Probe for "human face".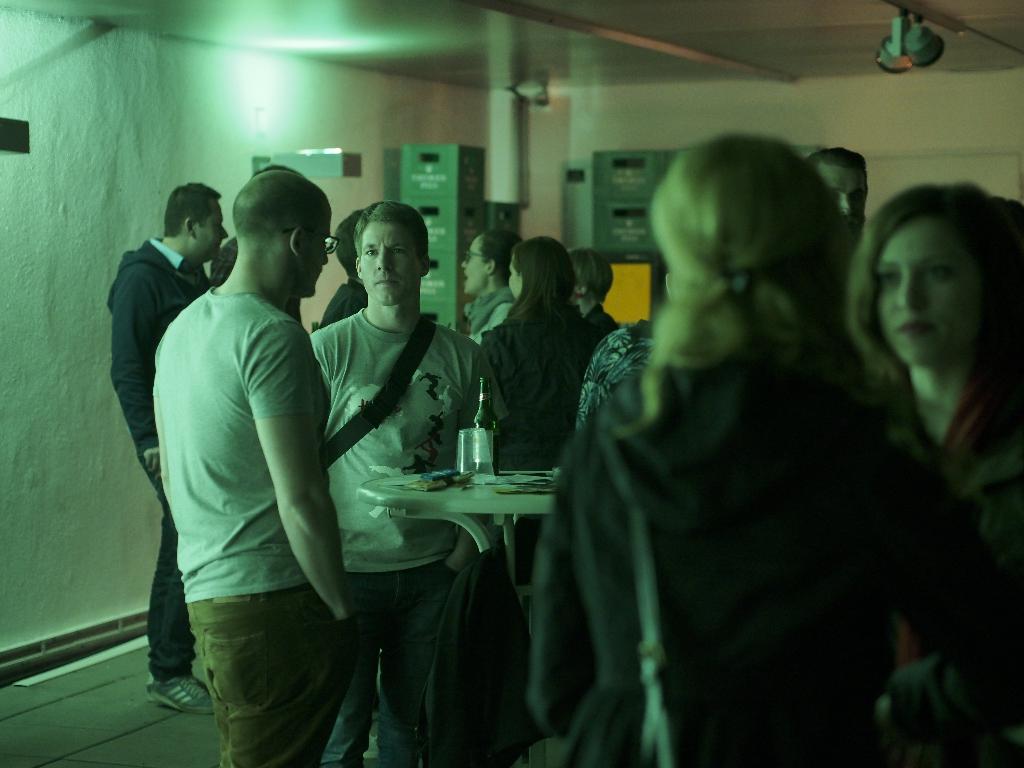
Probe result: box=[870, 209, 988, 368].
